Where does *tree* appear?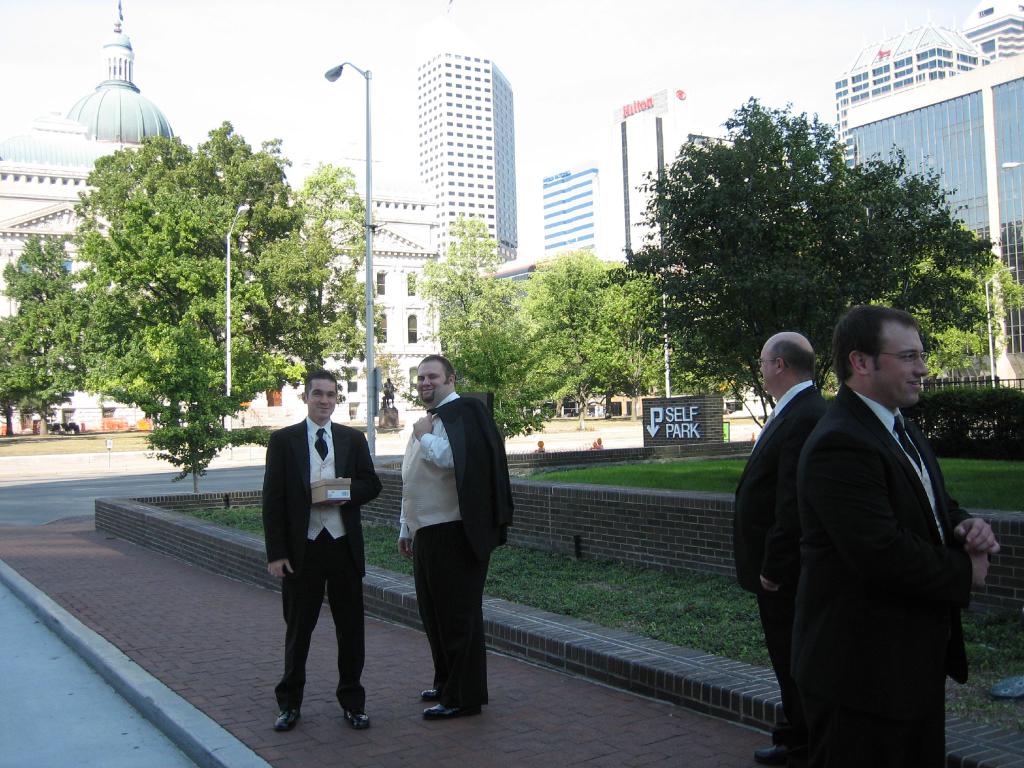
Appears at select_region(0, 233, 81, 437).
